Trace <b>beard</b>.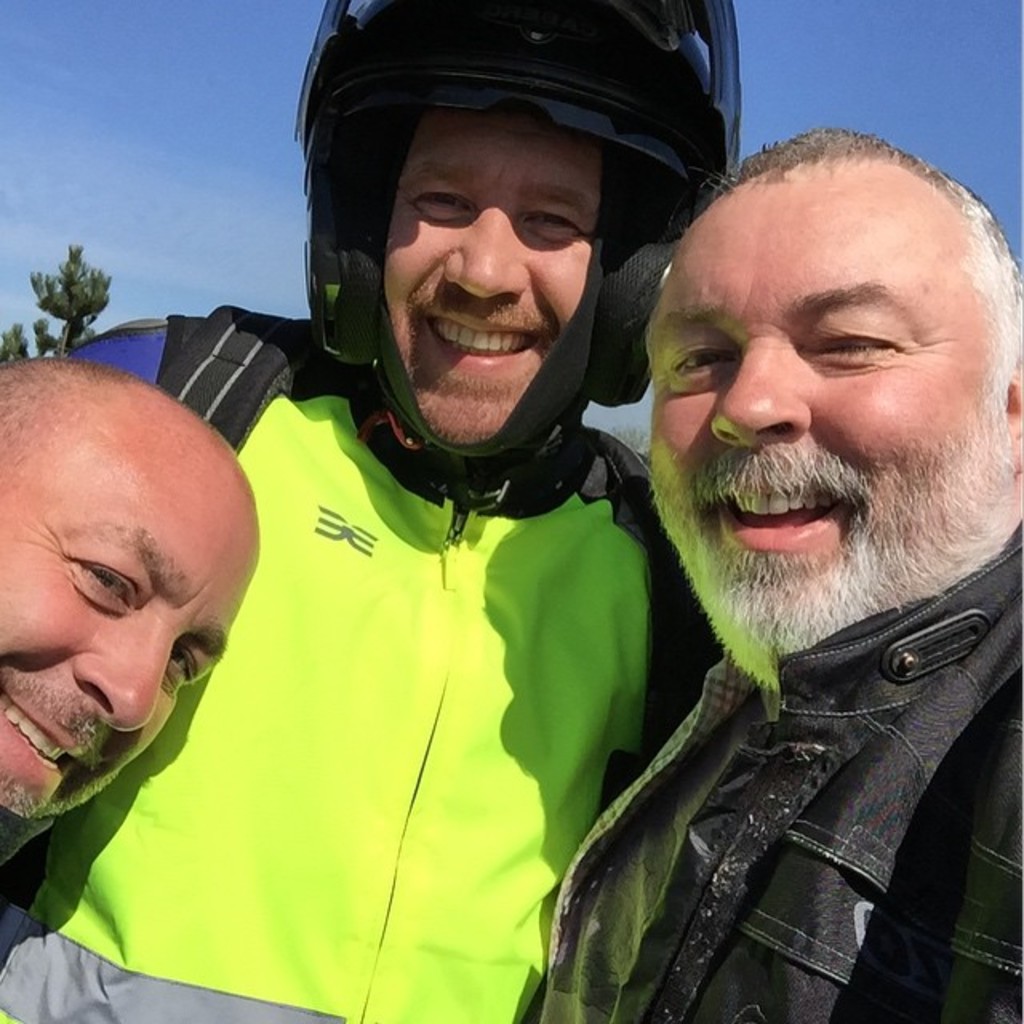
Traced to <box>651,445,1022,691</box>.
